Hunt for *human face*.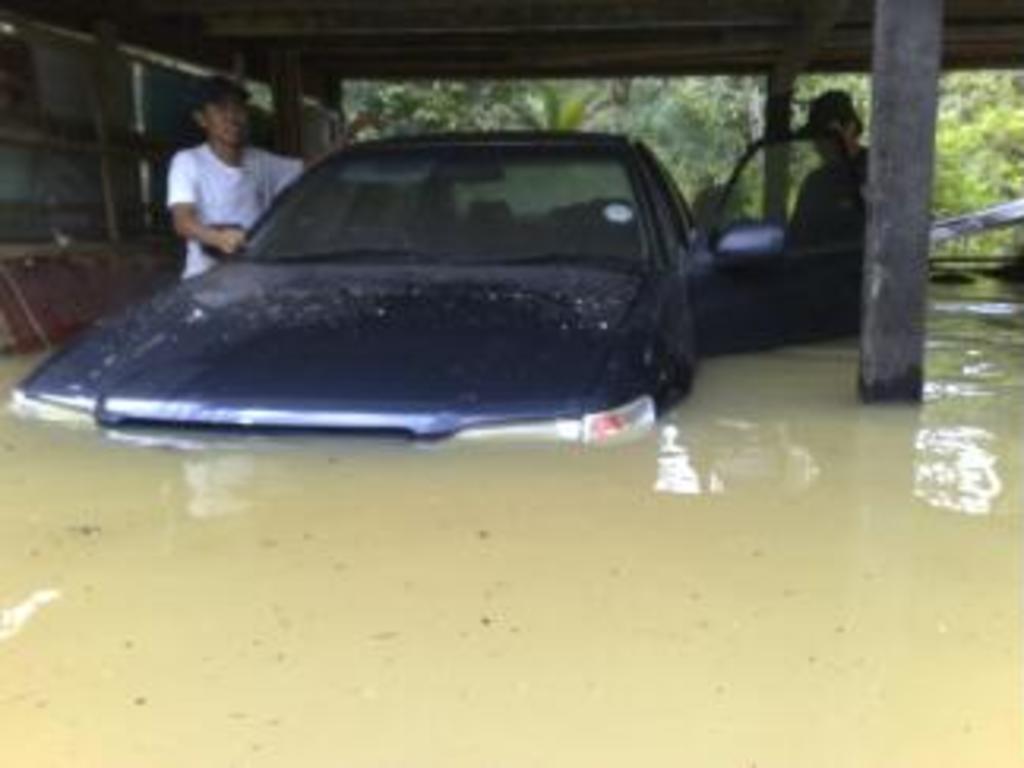
Hunted down at 809, 101, 856, 158.
